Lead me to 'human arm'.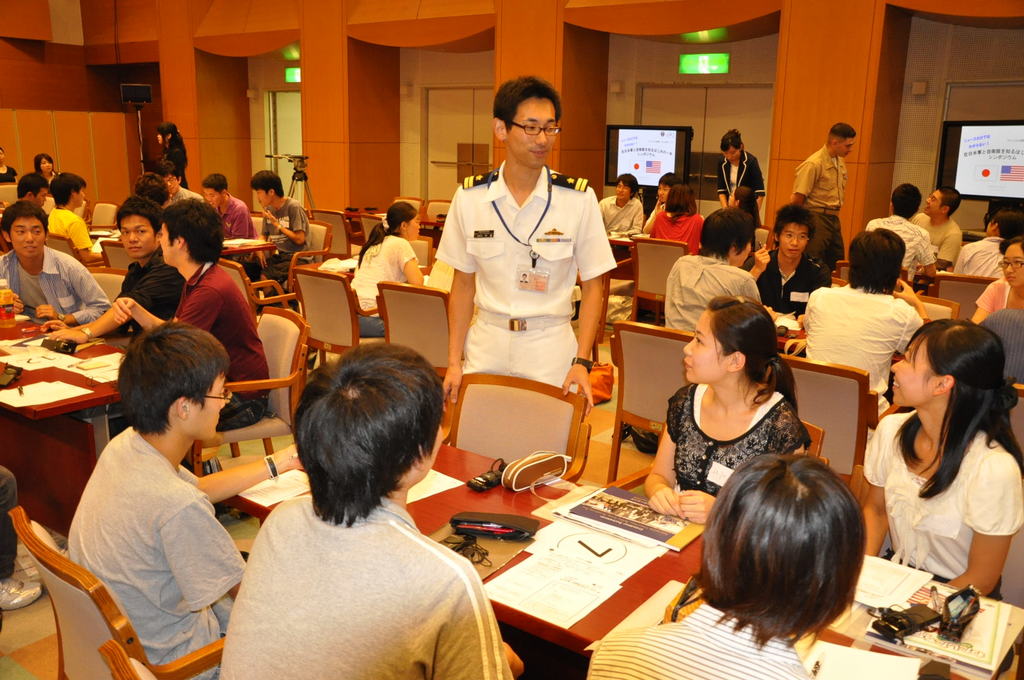
Lead to 179,442,303,503.
